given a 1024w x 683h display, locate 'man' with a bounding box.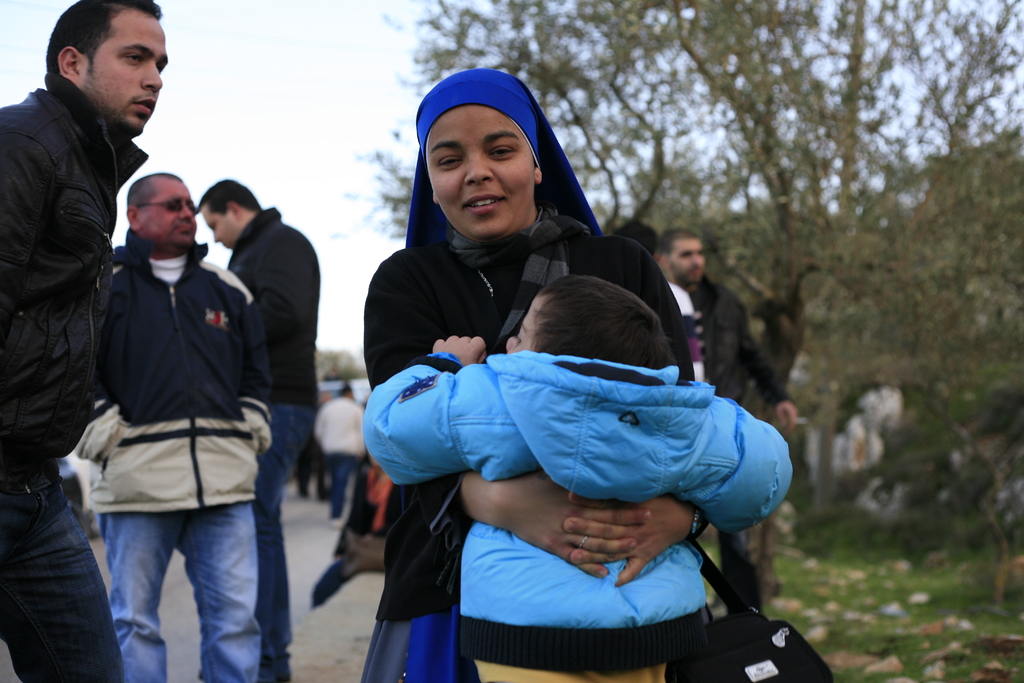
Located: BBox(63, 173, 276, 682).
